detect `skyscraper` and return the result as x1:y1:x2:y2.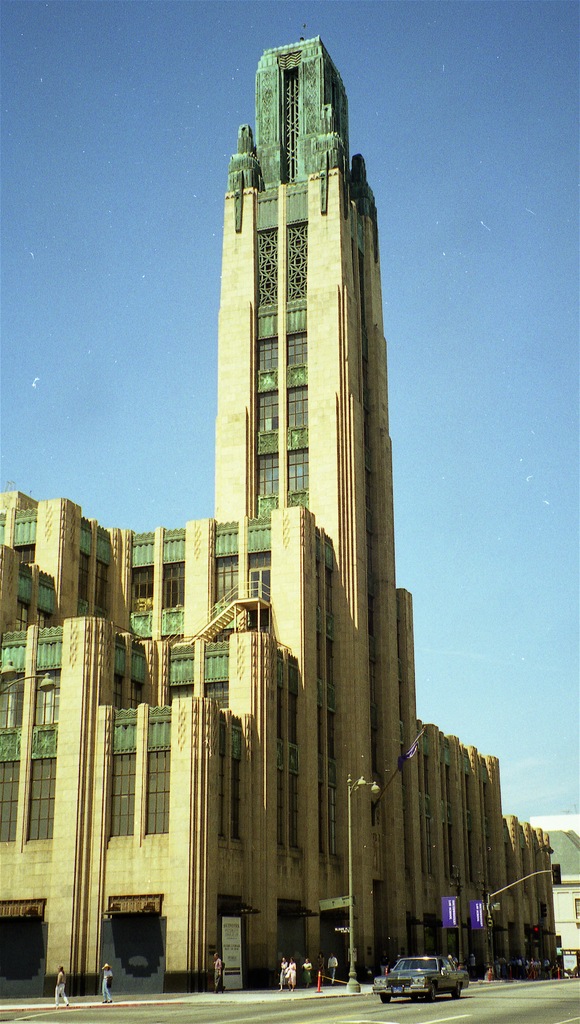
166:54:379:873.
